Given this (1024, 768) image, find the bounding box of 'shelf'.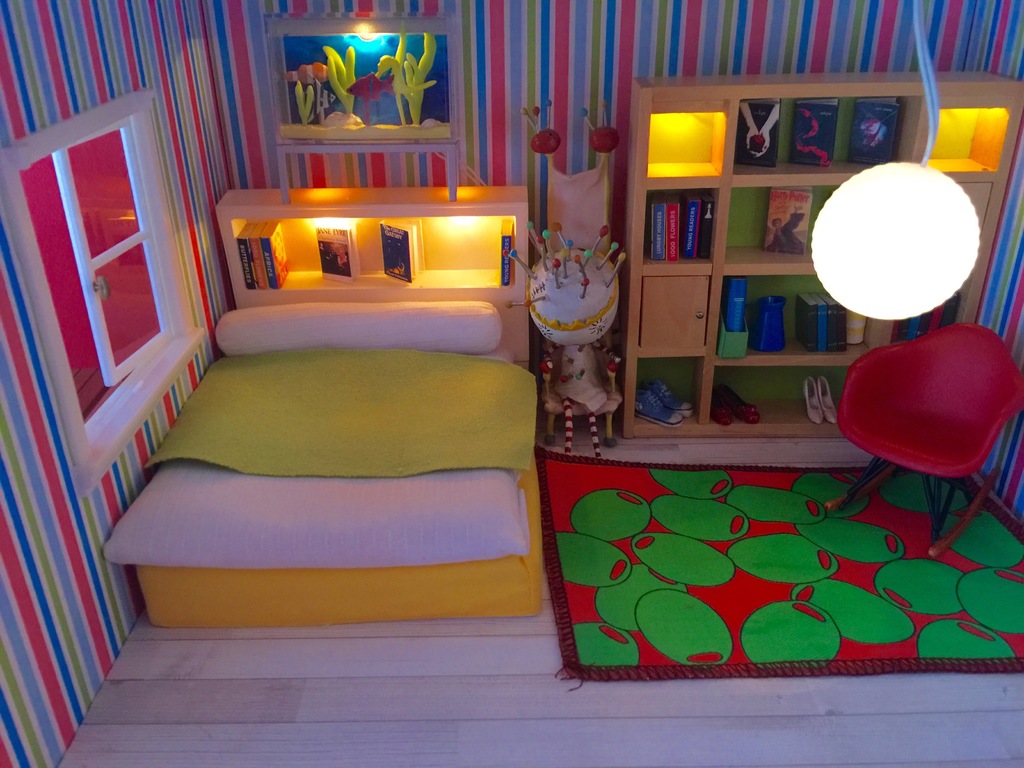
detection(617, 72, 1023, 440).
